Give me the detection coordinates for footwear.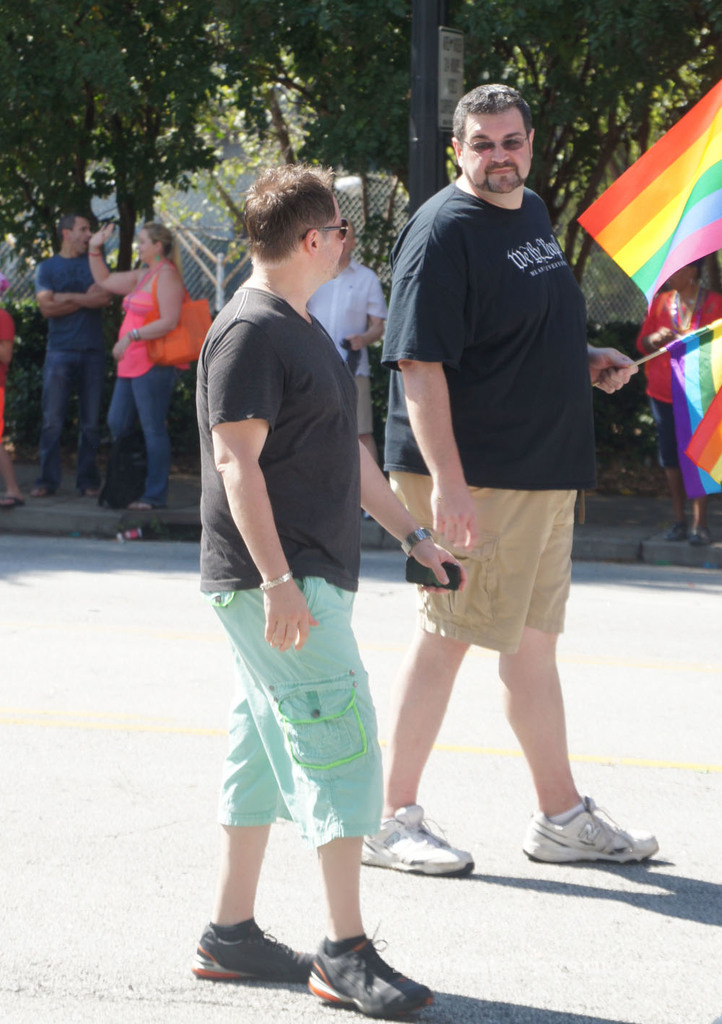
(191,925,312,981).
